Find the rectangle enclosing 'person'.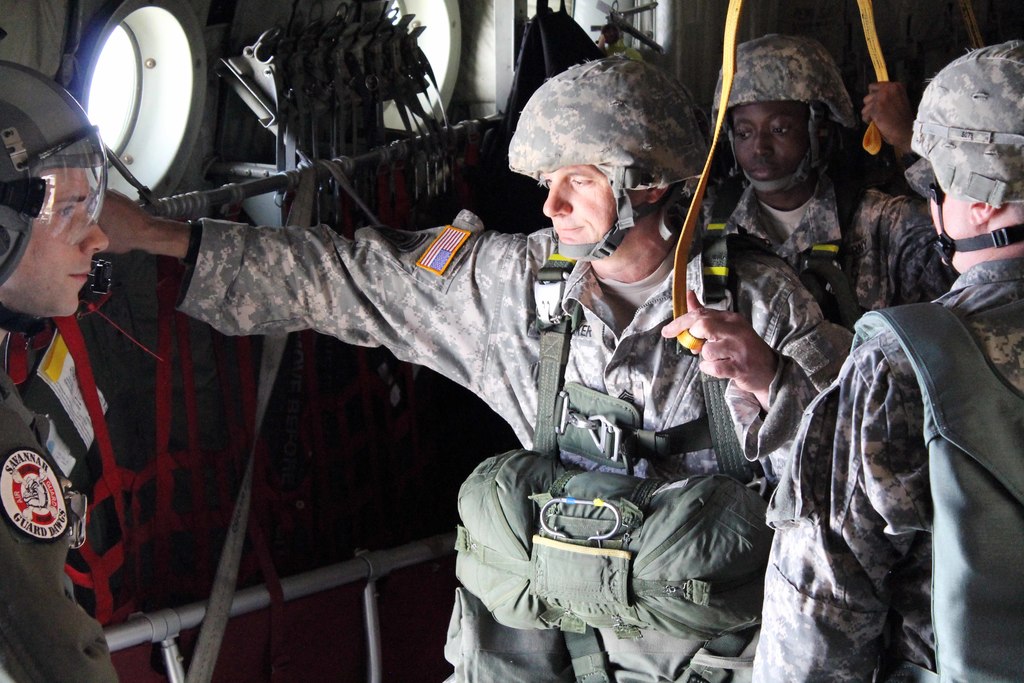
(95, 49, 852, 682).
